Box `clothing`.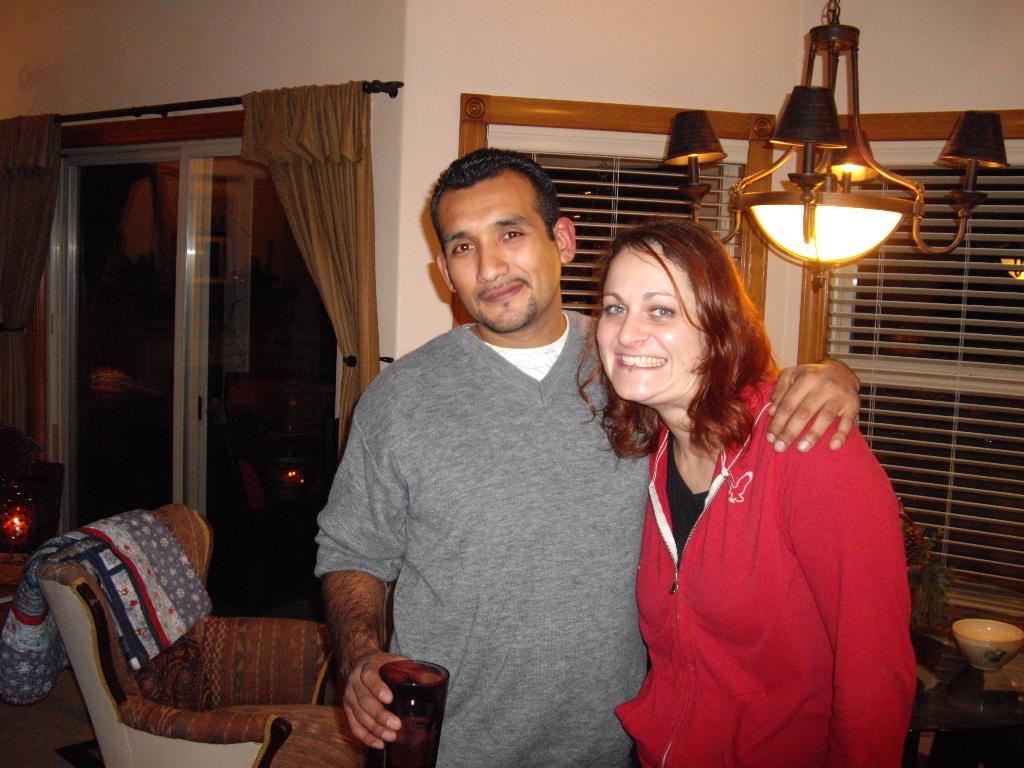
x1=314, y1=300, x2=670, y2=767.
